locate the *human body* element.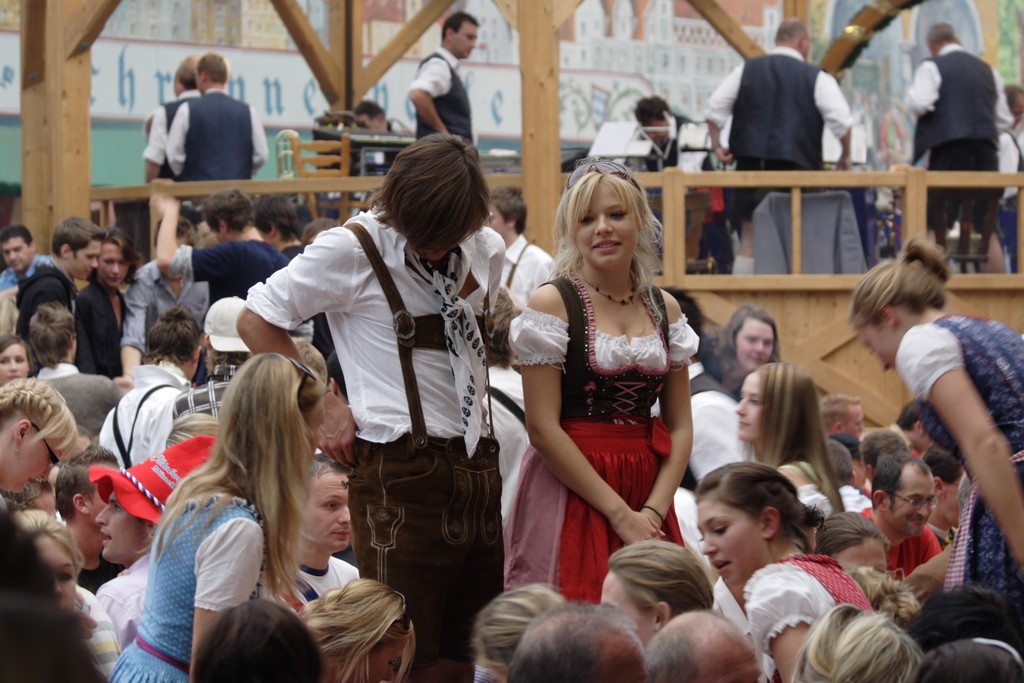
Element bbox: [left=175, top=297, right=237, bottom=413].
